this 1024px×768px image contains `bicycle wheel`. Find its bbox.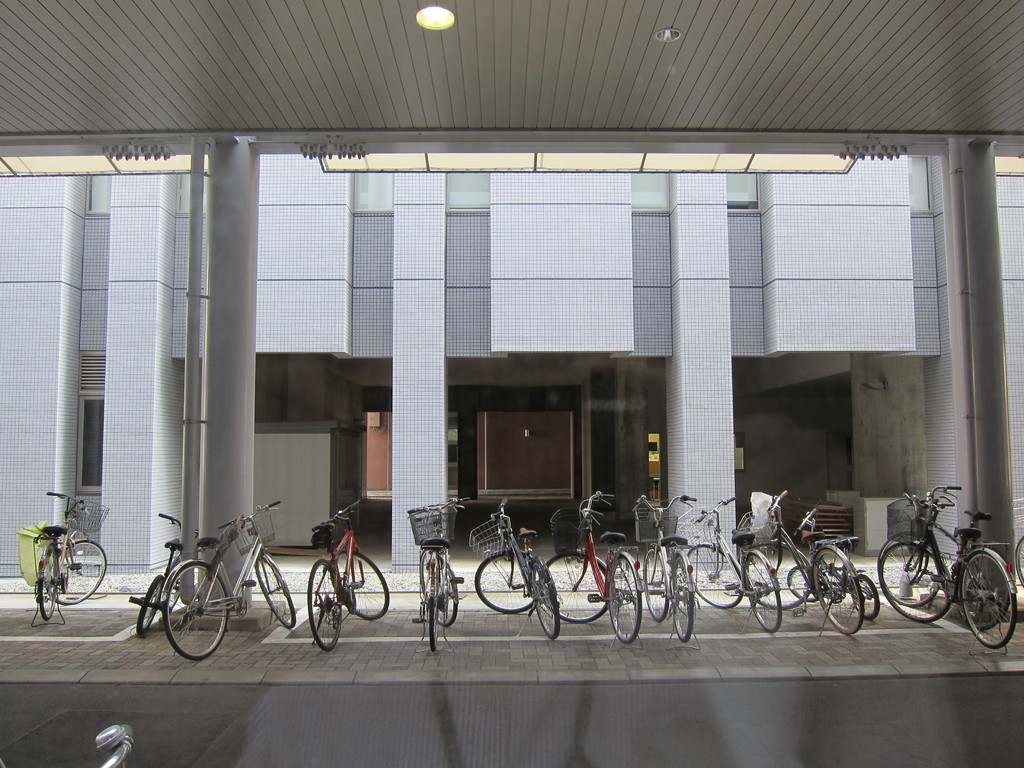
box(337, 551, 392, 622).
